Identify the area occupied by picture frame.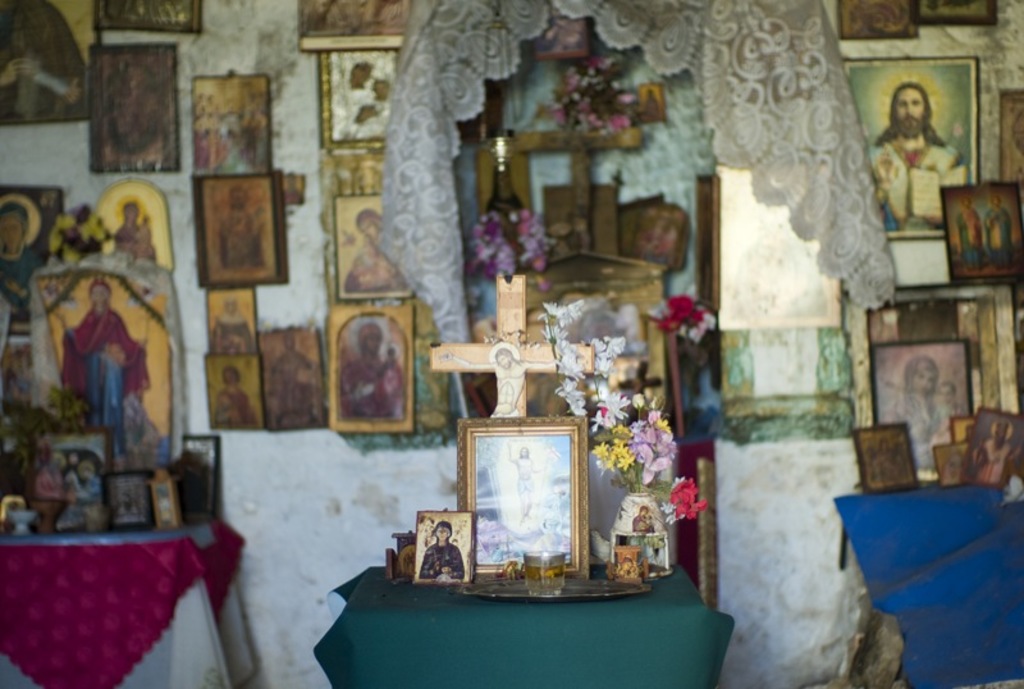
Area: {"x1": 612, "y1": 538, "x2": 646, "y2": 590}.
